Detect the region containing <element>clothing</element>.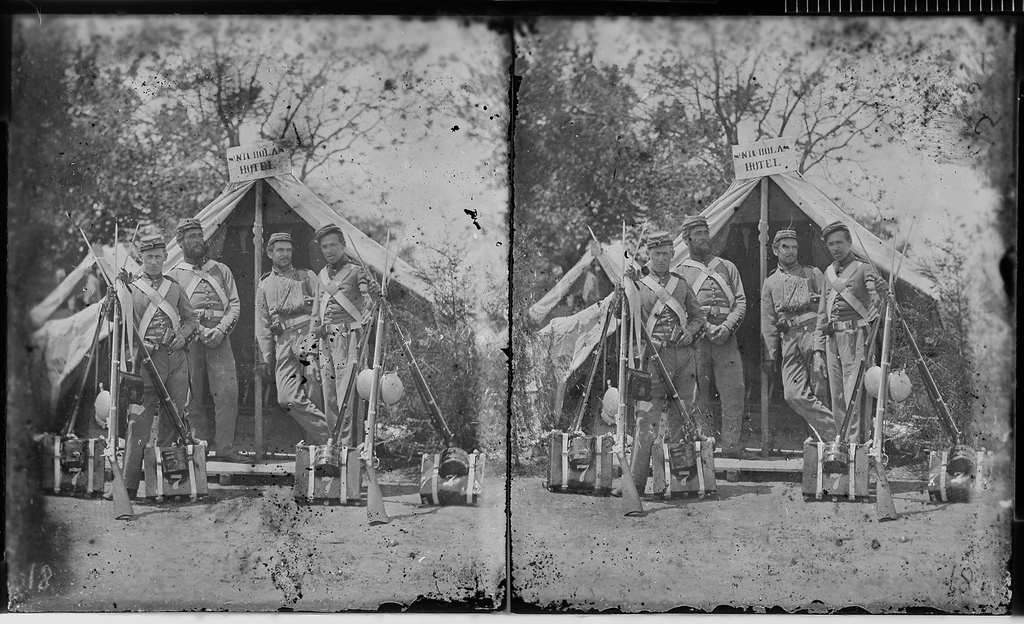
locate(614, 263, 702, 507).
